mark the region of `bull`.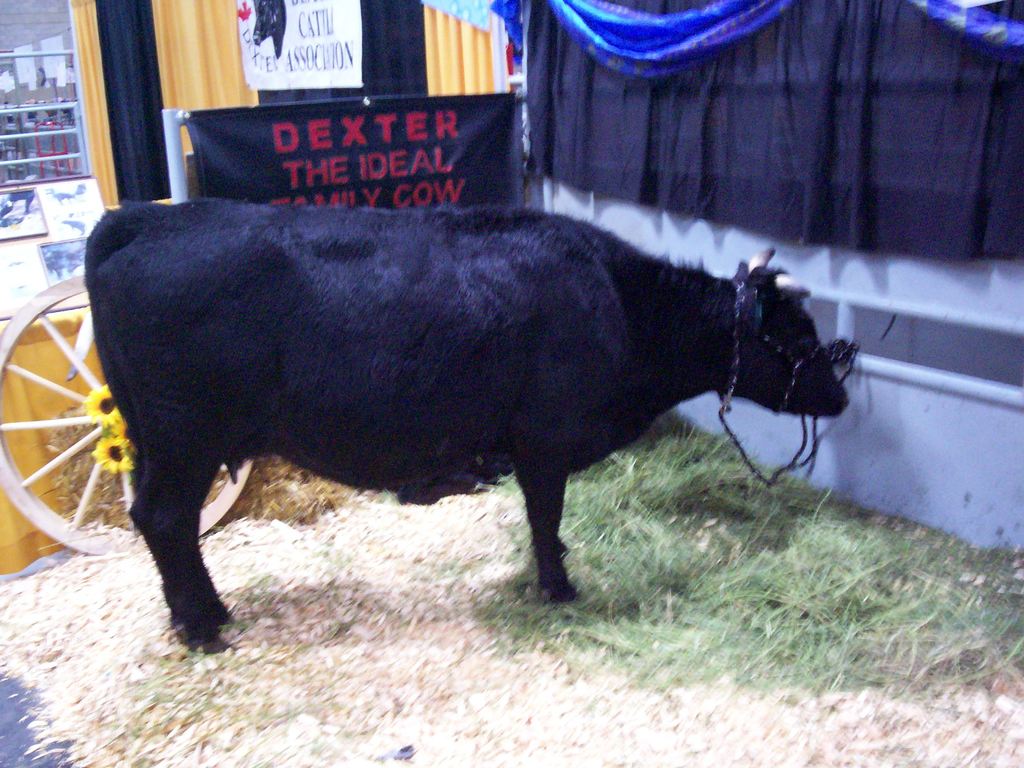
Region: 83 195 852 659.
